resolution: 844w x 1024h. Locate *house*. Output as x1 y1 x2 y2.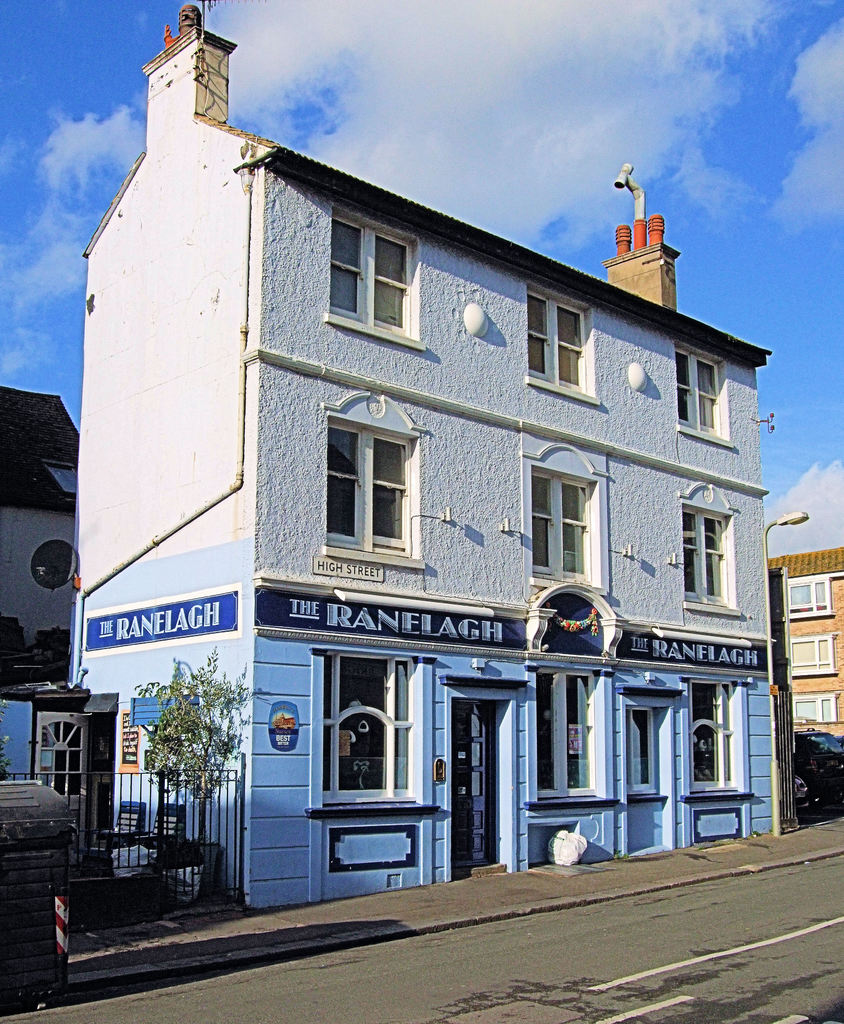
0 381 83 687.
